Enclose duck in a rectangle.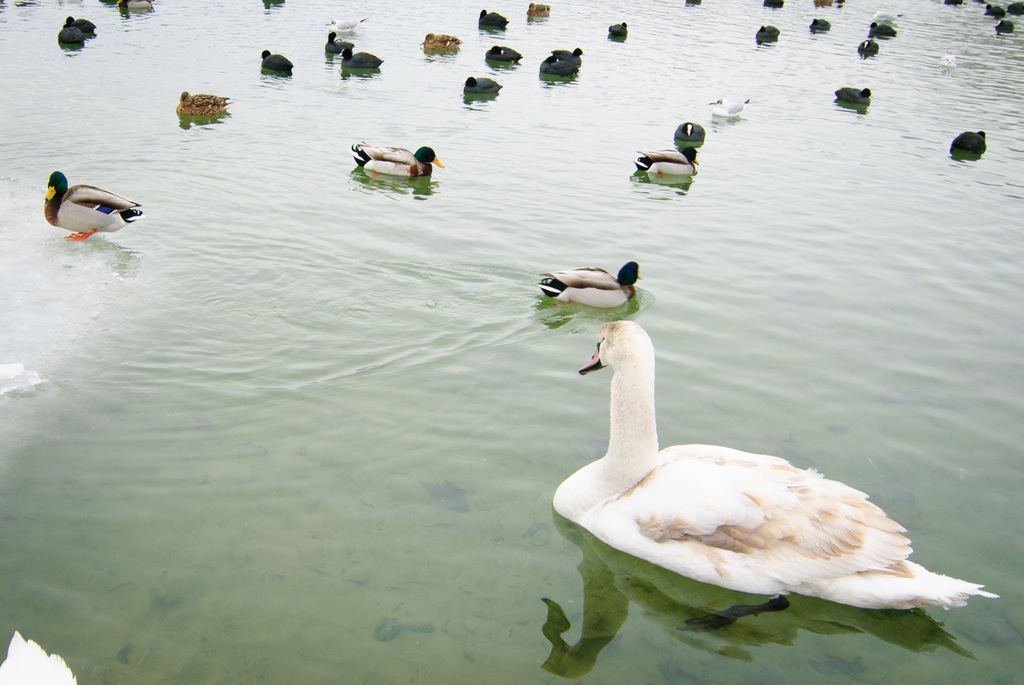
(x1=459, y1=72, x2=500, y2=93).
